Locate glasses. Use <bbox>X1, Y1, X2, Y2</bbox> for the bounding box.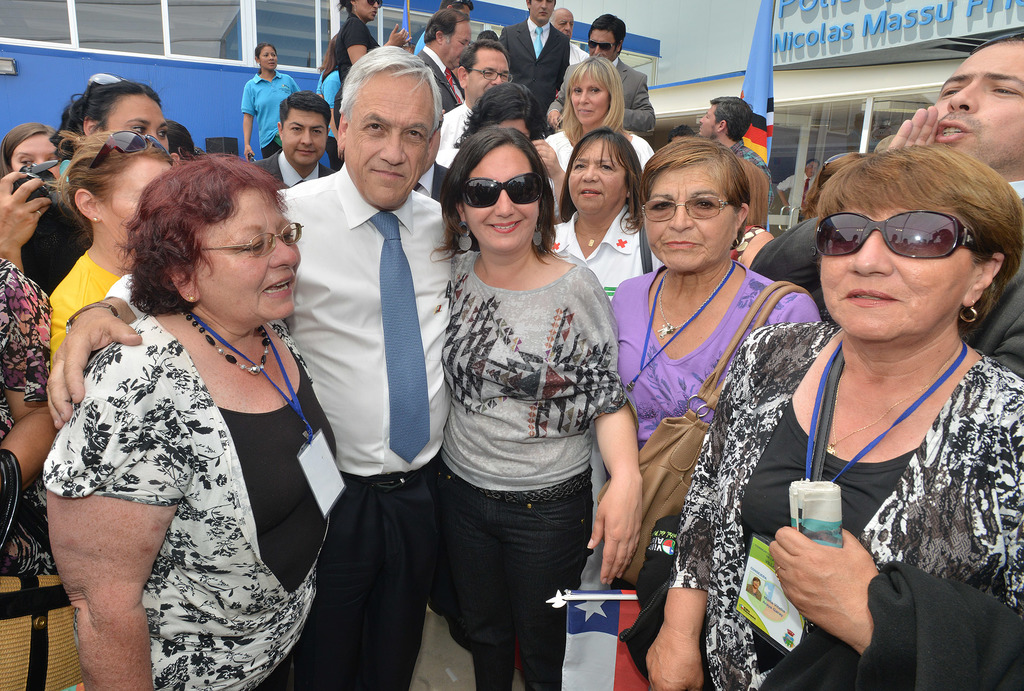
<bbox>84, 72, 128, 112</bbox>.
